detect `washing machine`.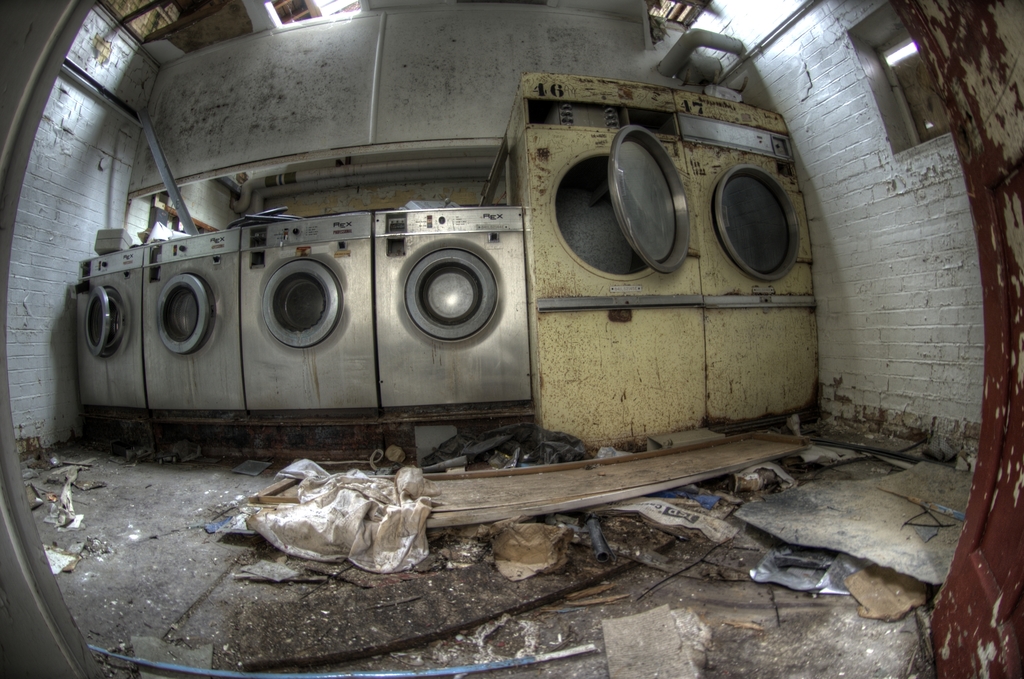
Detected at 141 227 242 409.
